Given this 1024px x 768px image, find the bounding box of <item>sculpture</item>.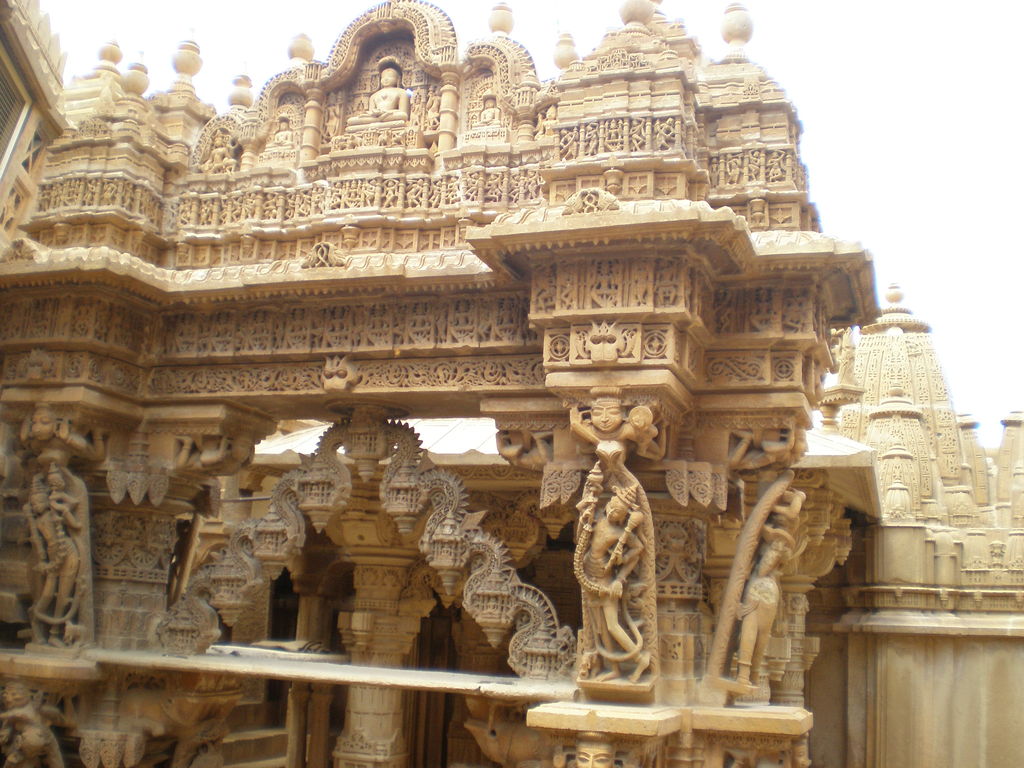
(x1=347, y1=67, x2=412, y2=130).
